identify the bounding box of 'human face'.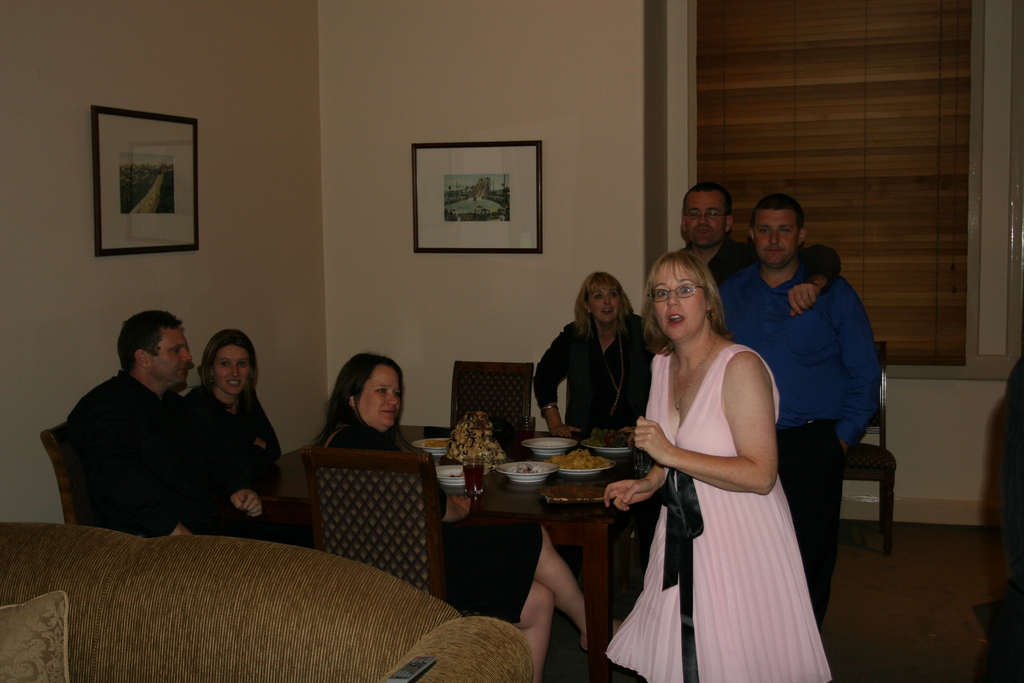
x1=685, y1=190, x2=724, y2=247.
